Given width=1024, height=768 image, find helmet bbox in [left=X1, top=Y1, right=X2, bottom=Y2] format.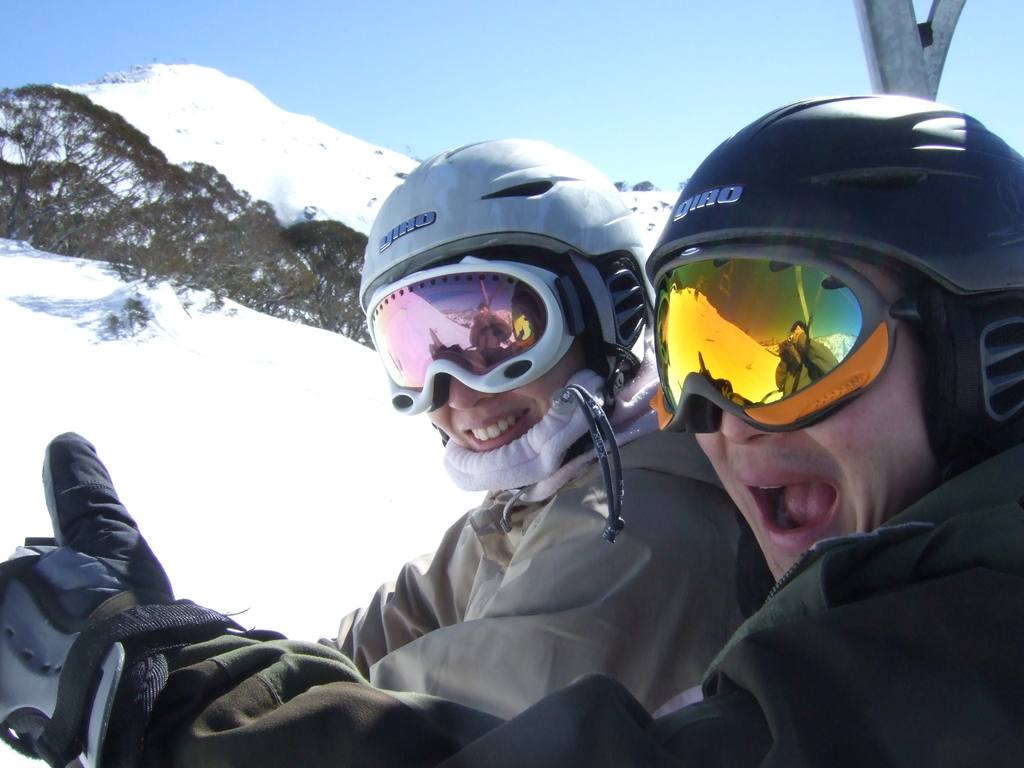
[left=353, top=130, right=663, bottom=511].
